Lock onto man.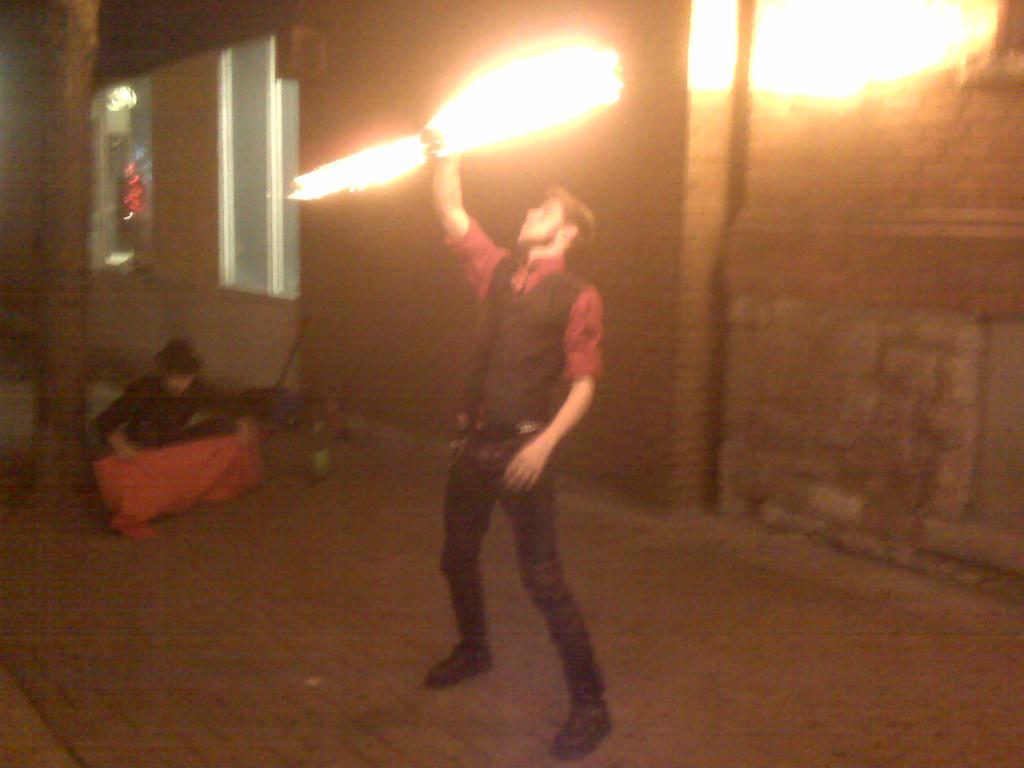
Locked: <box>404,129,620,767</box>.
